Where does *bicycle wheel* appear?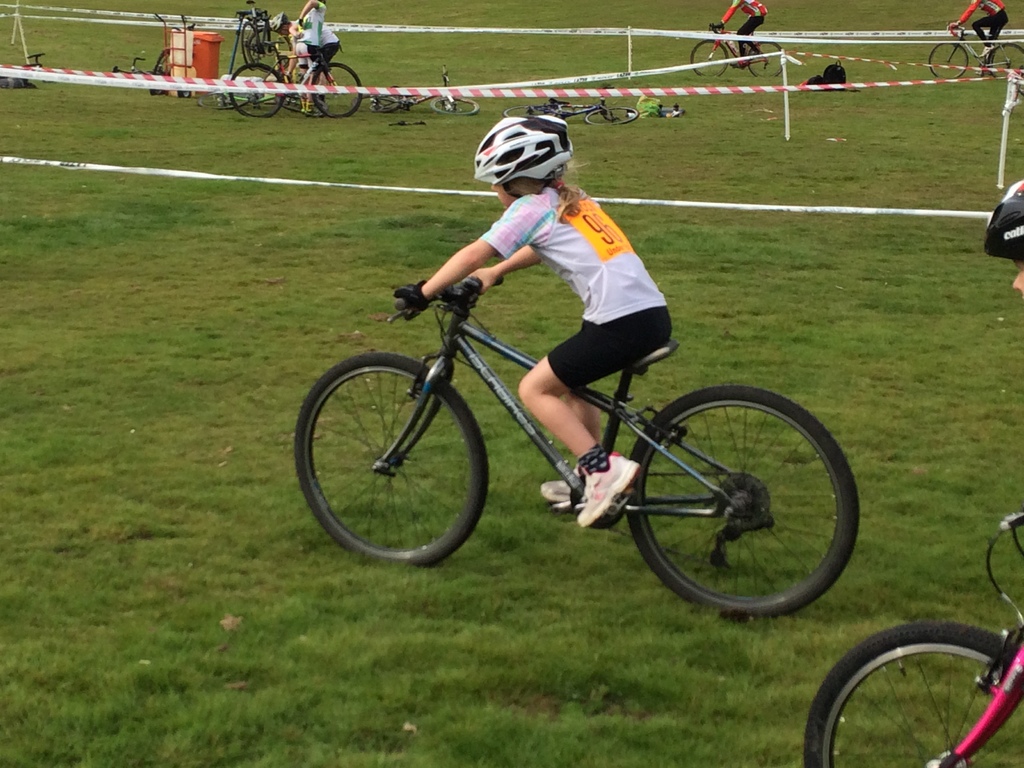
Appears at box(308, 61, 366, 122).
